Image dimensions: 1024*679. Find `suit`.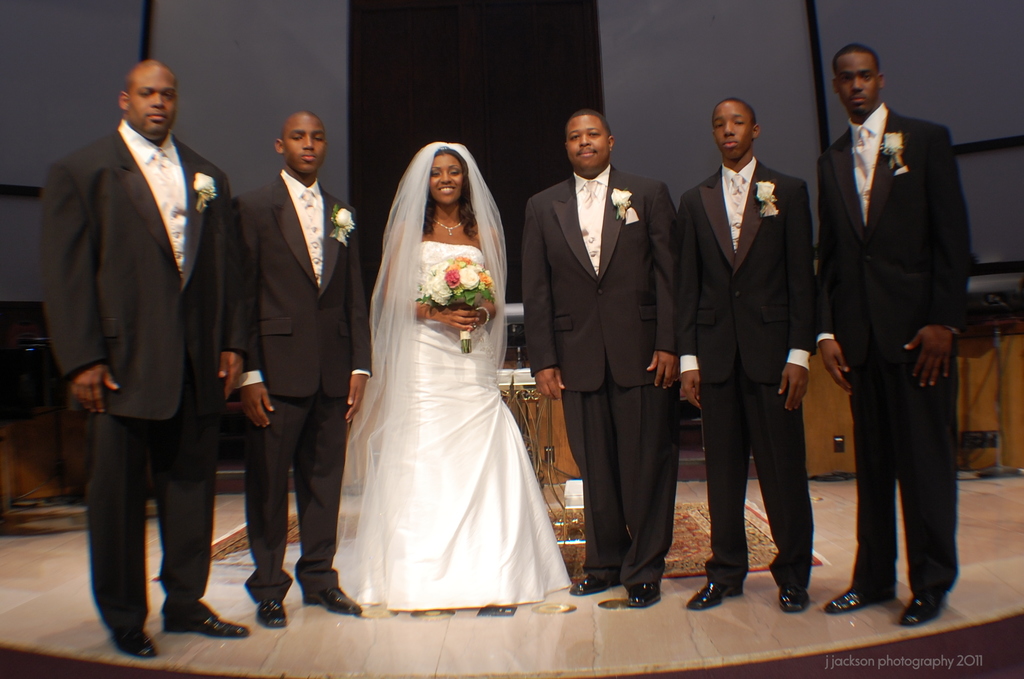
select_region(218, 167, 381, 606).
